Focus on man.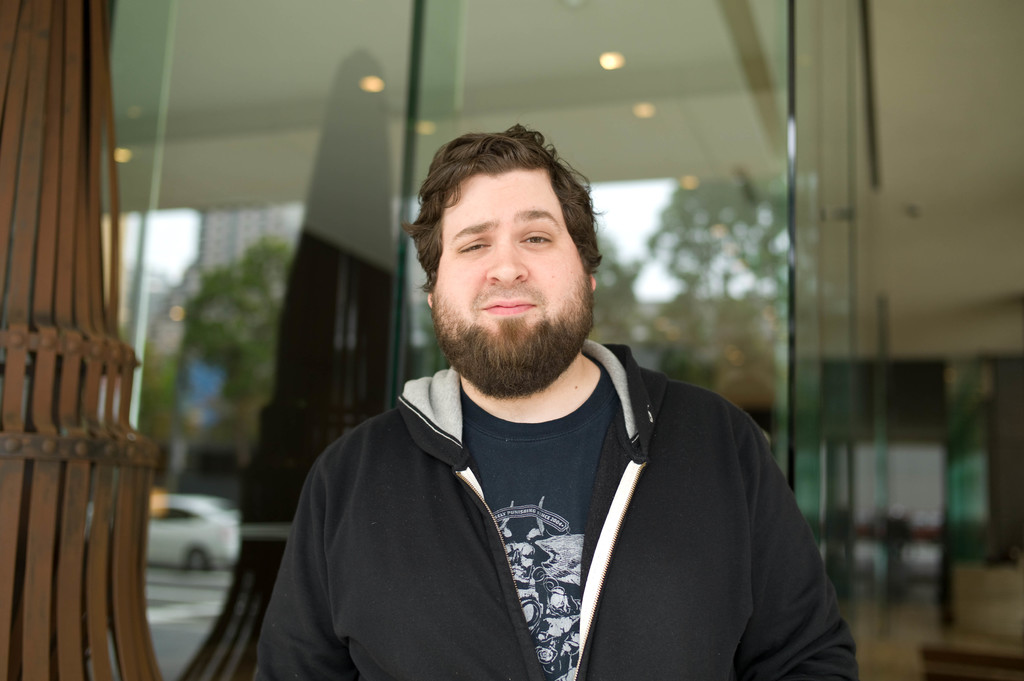
Focused at [244, 129, 848, 666].
